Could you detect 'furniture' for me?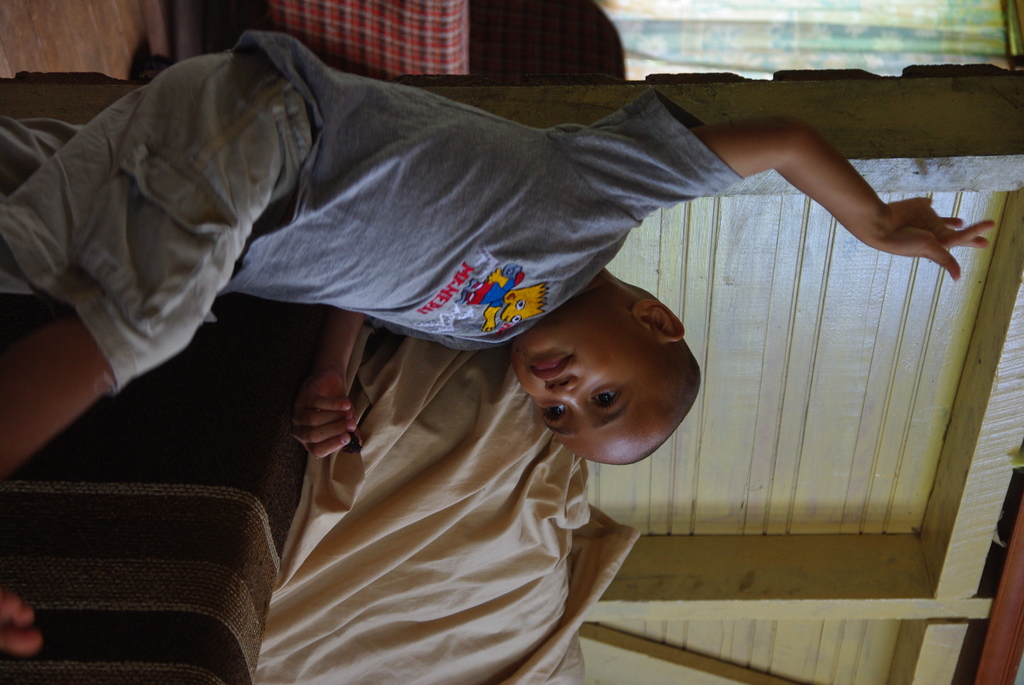
Detection result: {"left": 0, "top": 0, "right": 629, "bottom": 684}.
